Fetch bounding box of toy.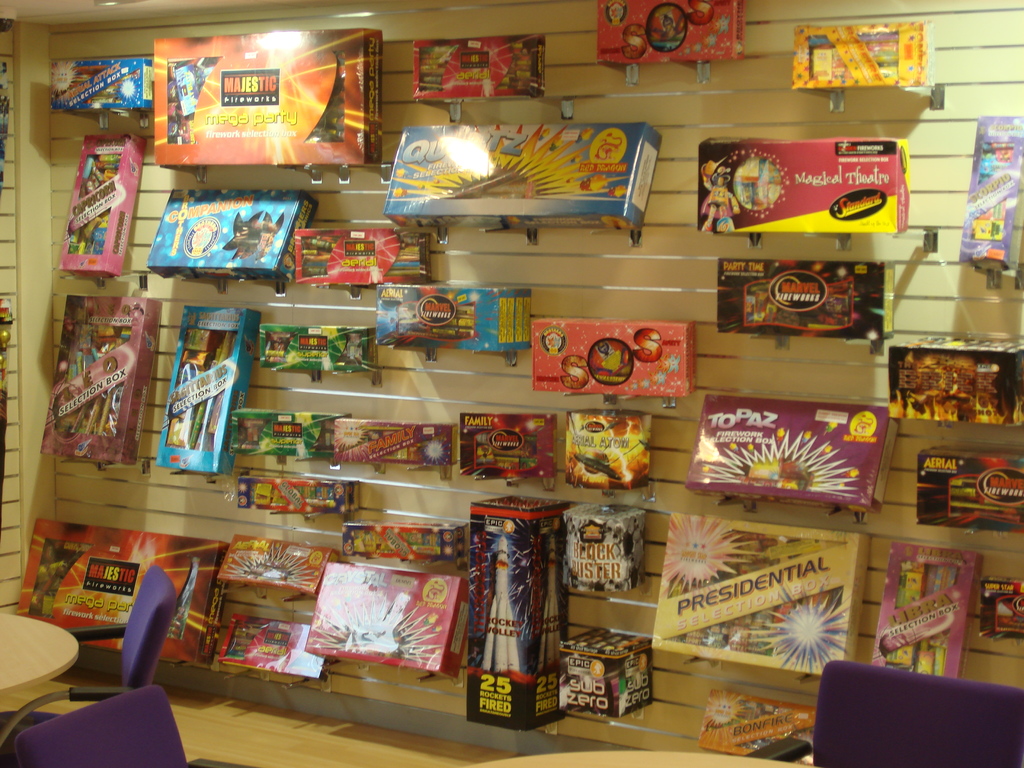
Bbox: select_region(306, 53, 347, 145).
